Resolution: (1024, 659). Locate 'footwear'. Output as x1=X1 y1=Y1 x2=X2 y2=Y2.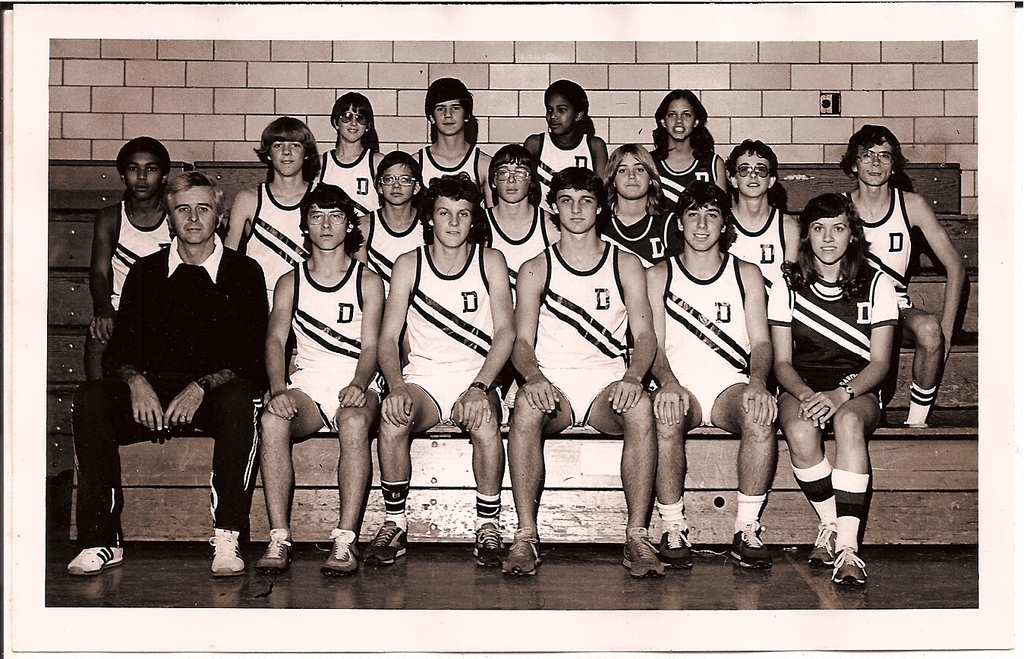
x1=503 y1=536 x2=540 y2=579.
